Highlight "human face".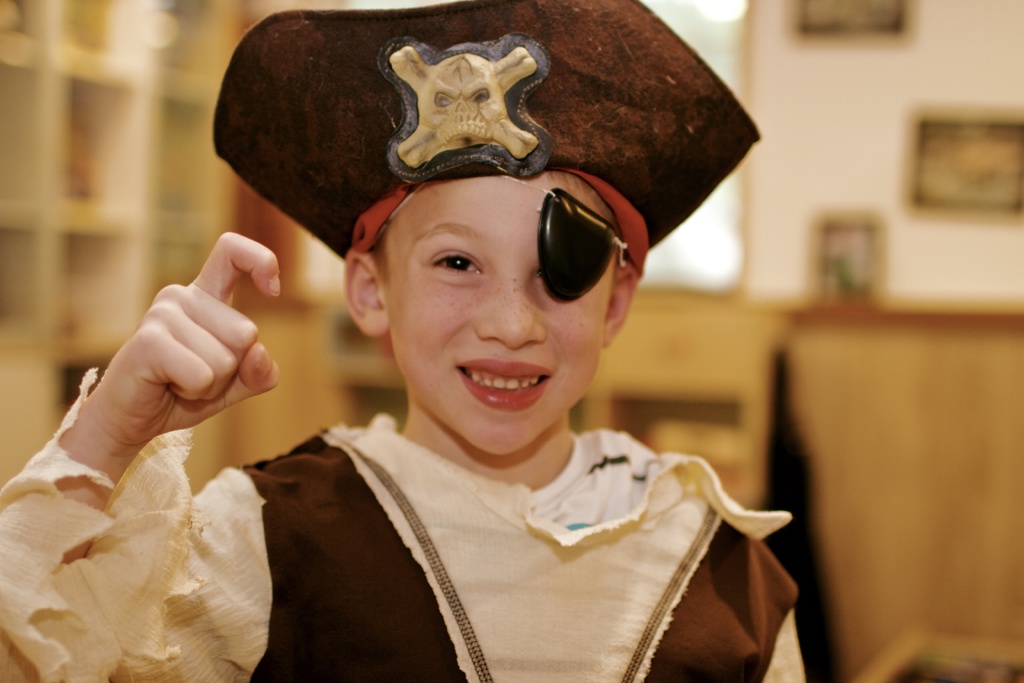
Highlighted region: 376, 168, 625, 454.
